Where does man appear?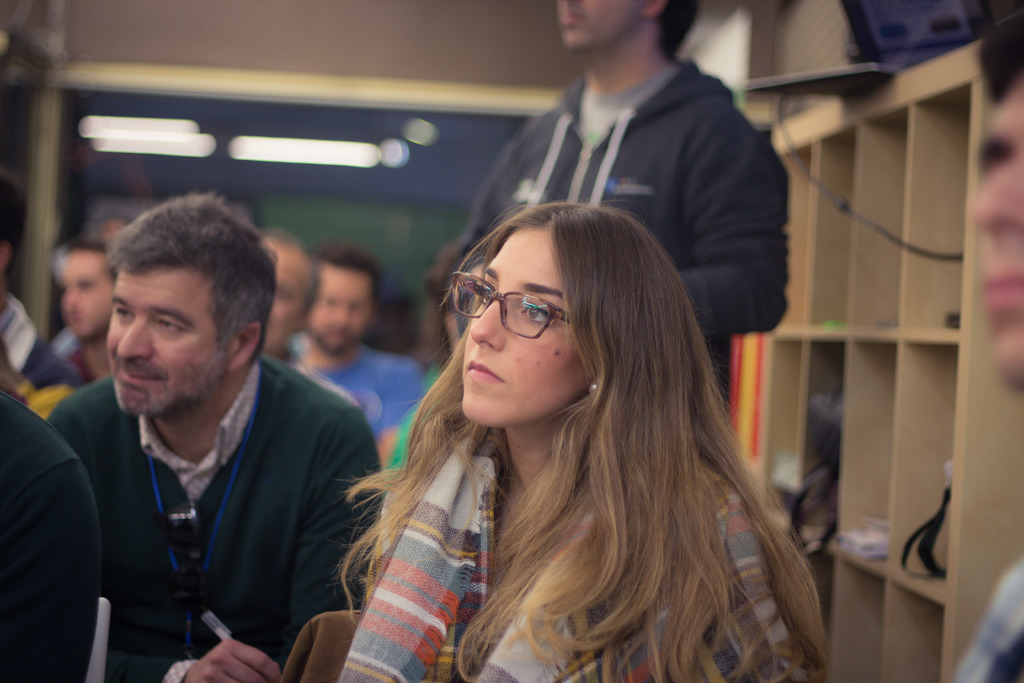
Appears at [31, 193, 386, 682].
